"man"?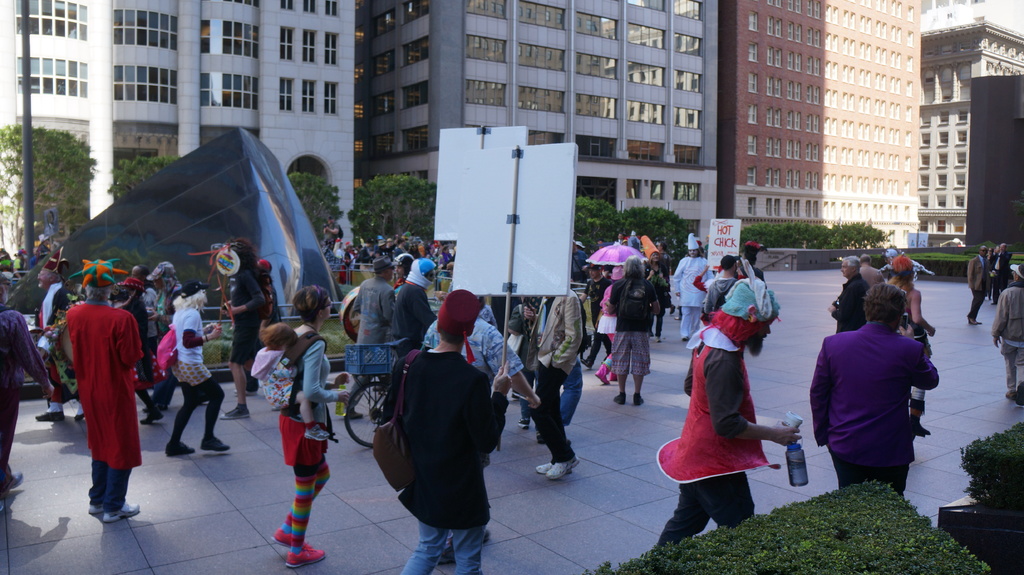
<region>630, 228, 639, 248</region>
